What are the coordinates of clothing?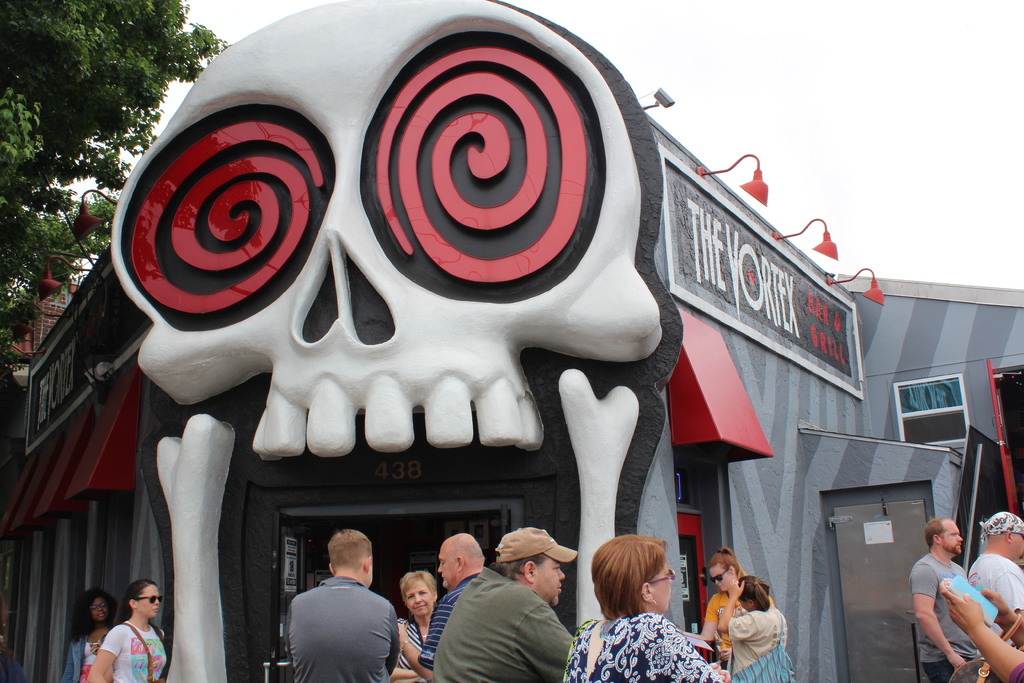
bbox=(284, 579, 398, 682).
